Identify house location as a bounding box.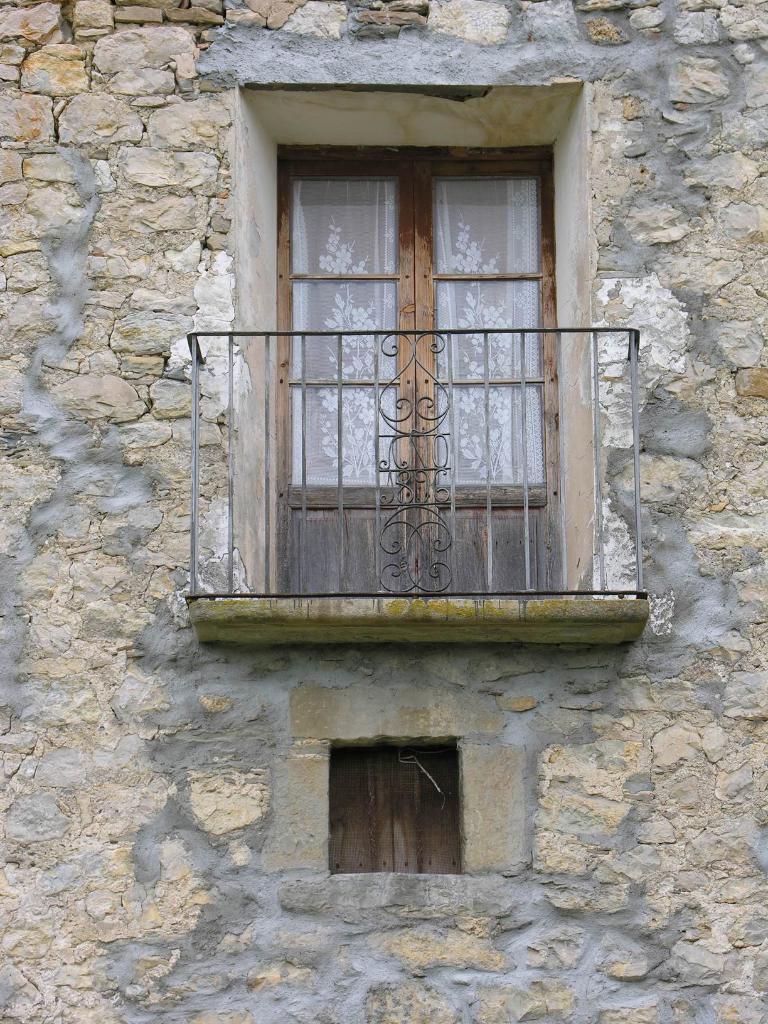
(0,0,767,1023).
